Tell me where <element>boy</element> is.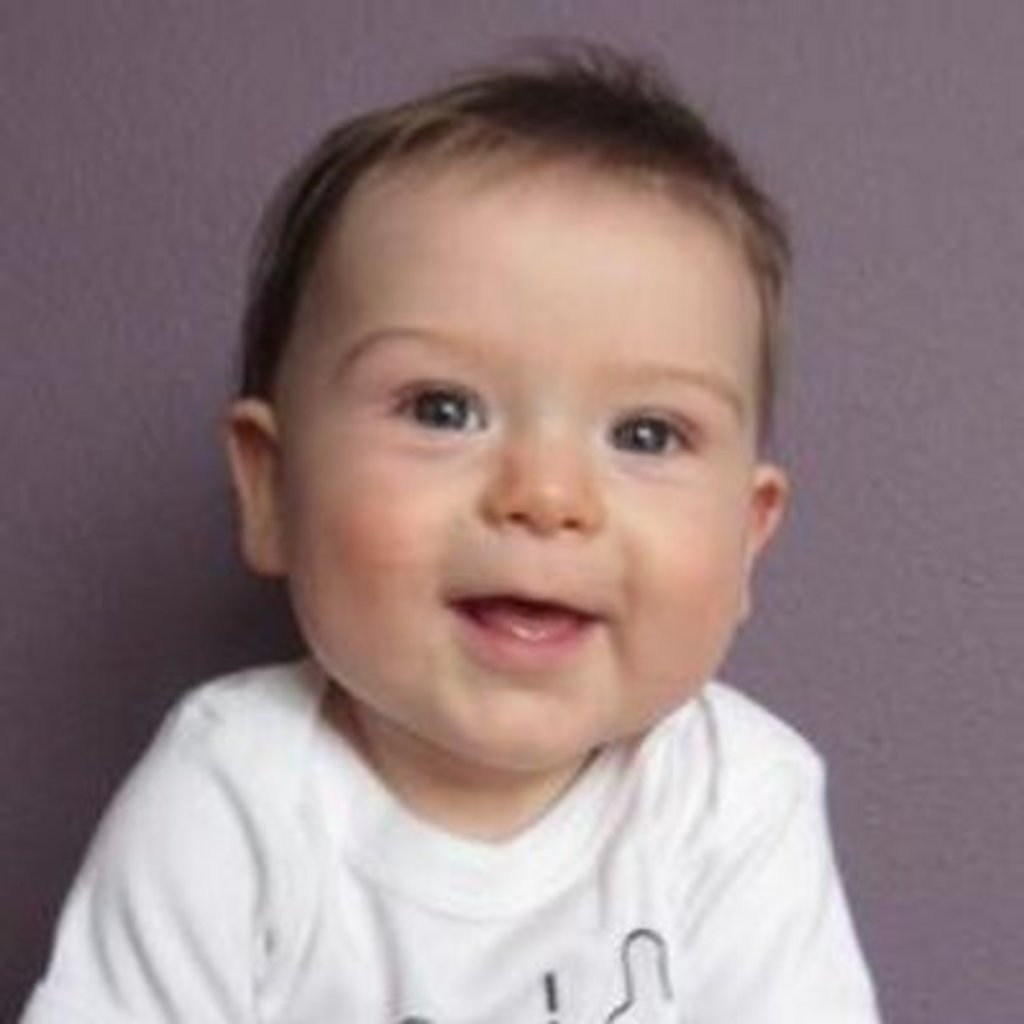
<element>boy</element> is at BBox(15, 38, 886, 1021).
